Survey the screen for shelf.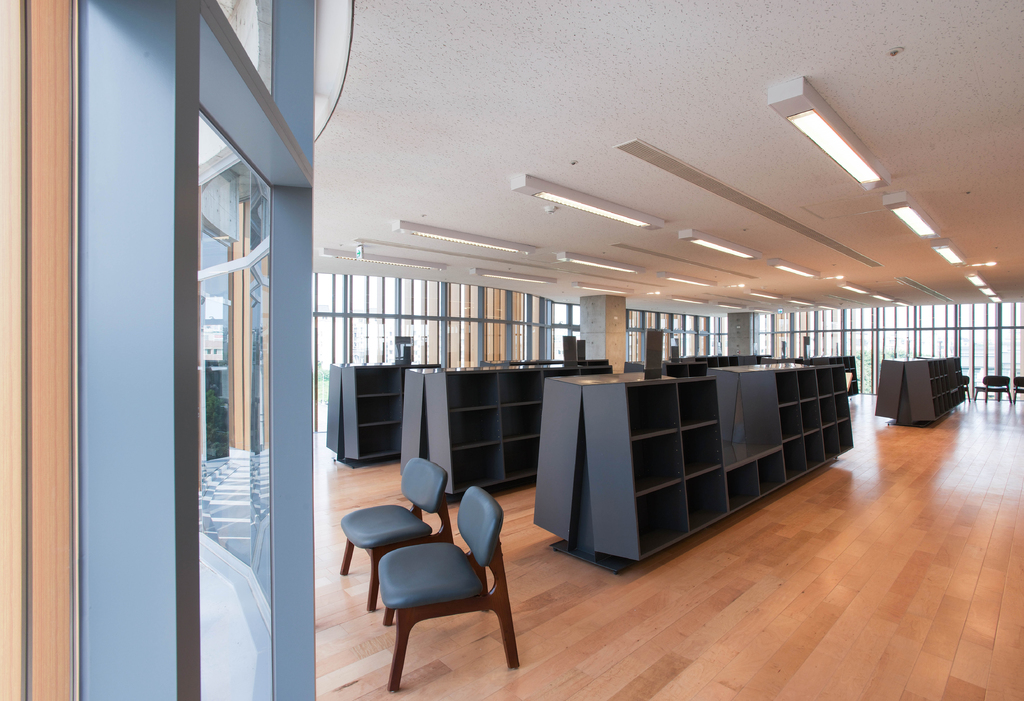
Survey found: 583 375 732 561.
